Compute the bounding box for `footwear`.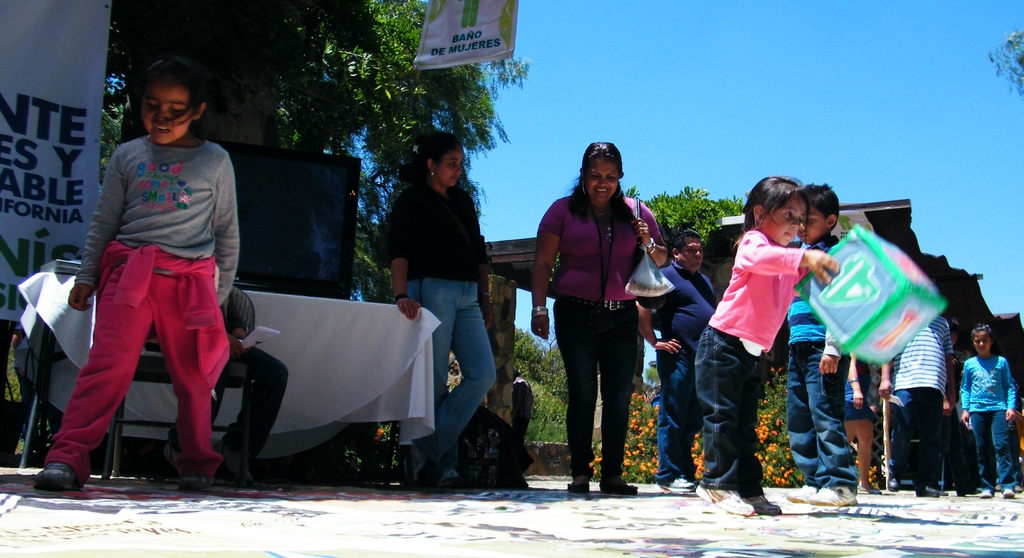
34/463/79/494.
